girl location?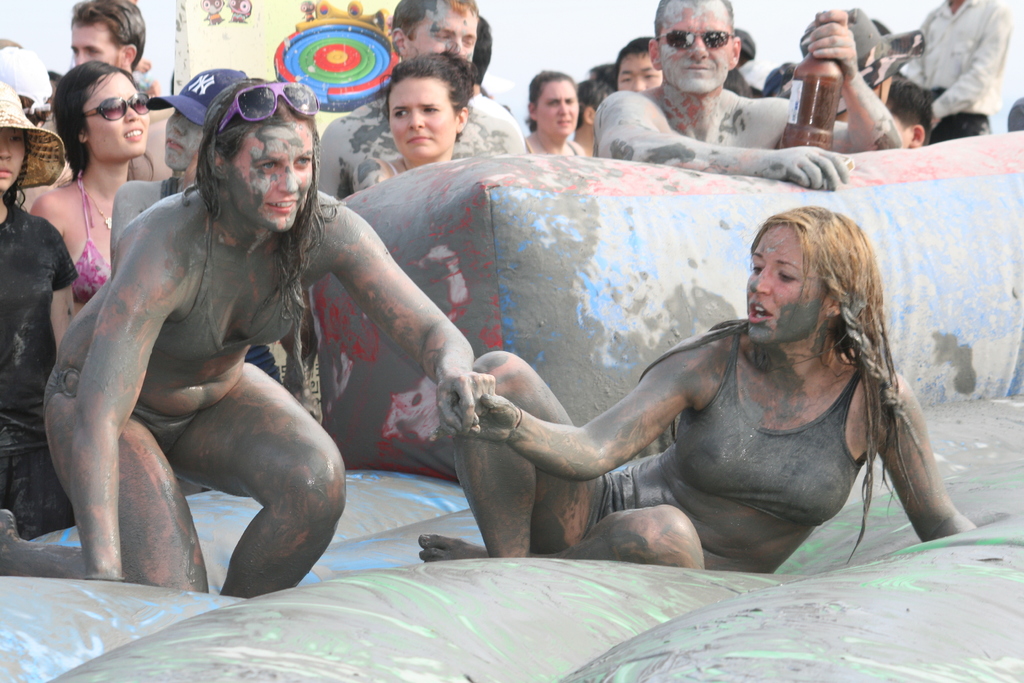
pyautogui.locateOnScreen(0, 81, 77, 539)
